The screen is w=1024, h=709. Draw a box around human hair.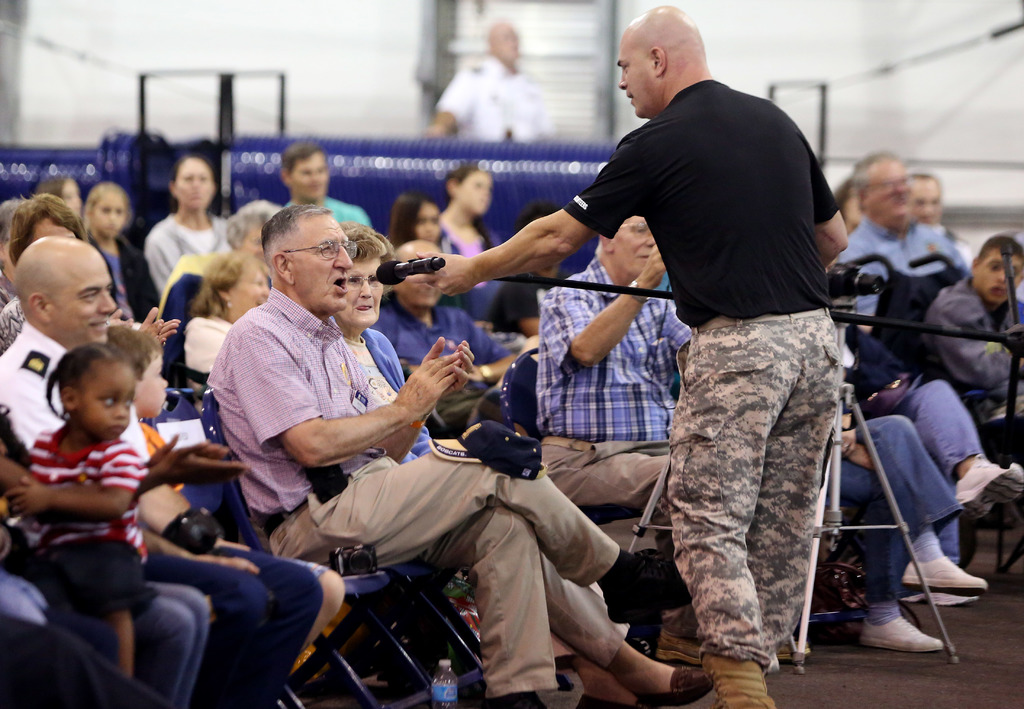
select_region(276, 142, 325, 180).
